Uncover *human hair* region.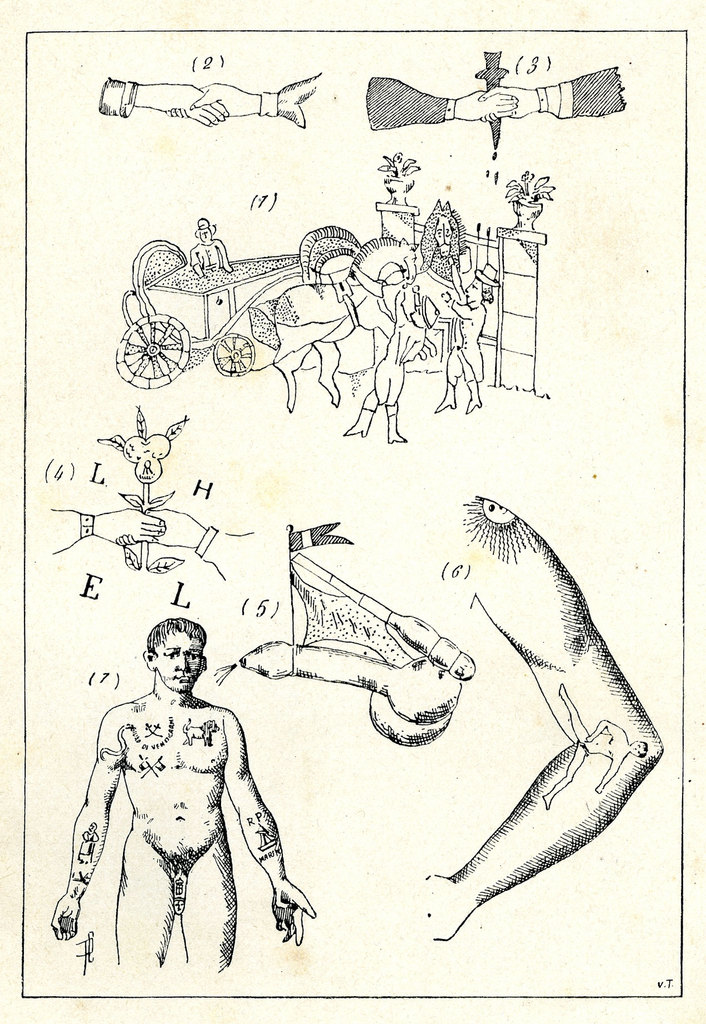
Uncovered: left=142, top=607, right=212, bottom=668.
